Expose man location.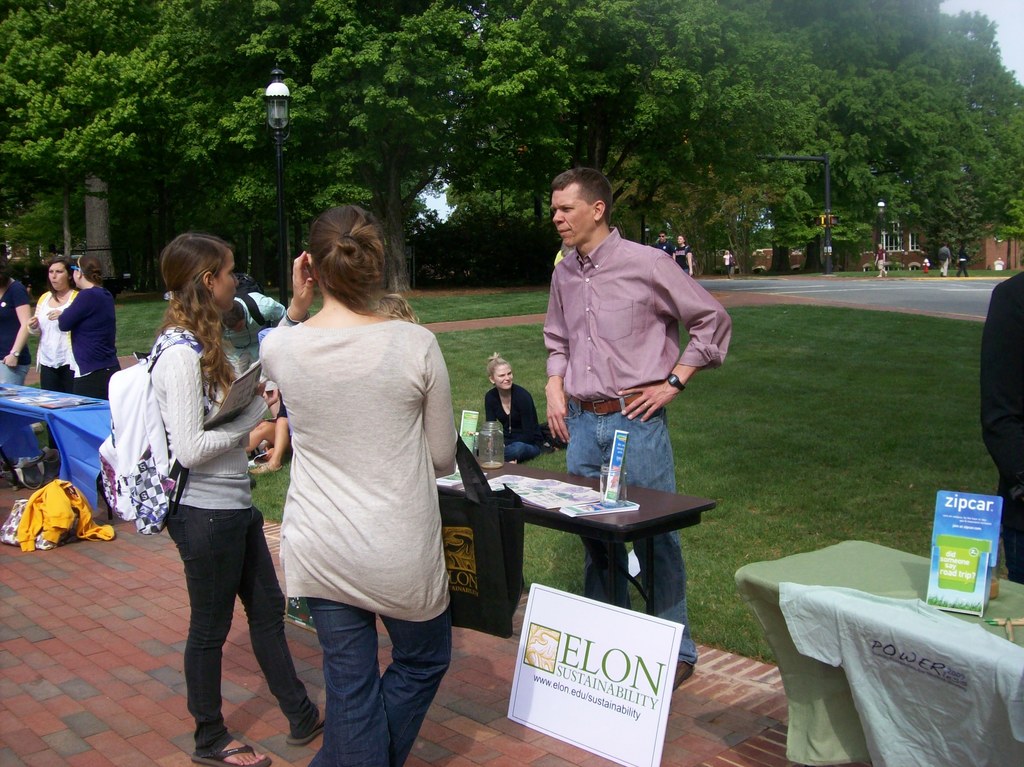
Exposed at box(218, 294, 282, 391).
